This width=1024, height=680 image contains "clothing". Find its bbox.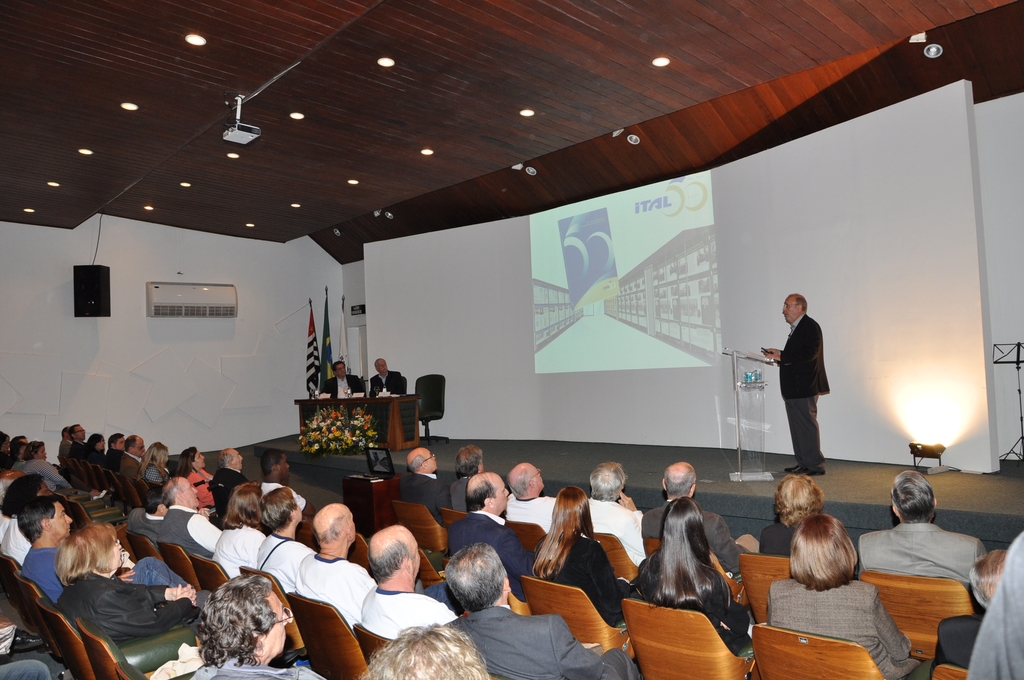
548, 535, 630, 632.
